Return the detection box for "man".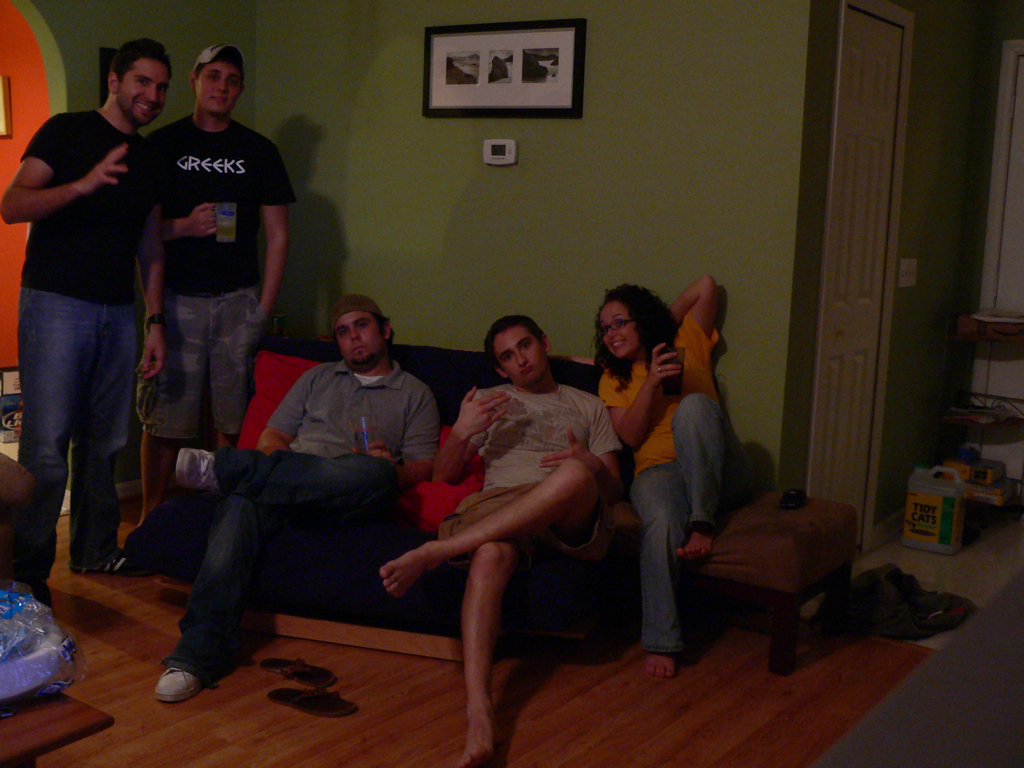
153, 288, 445, 704.
